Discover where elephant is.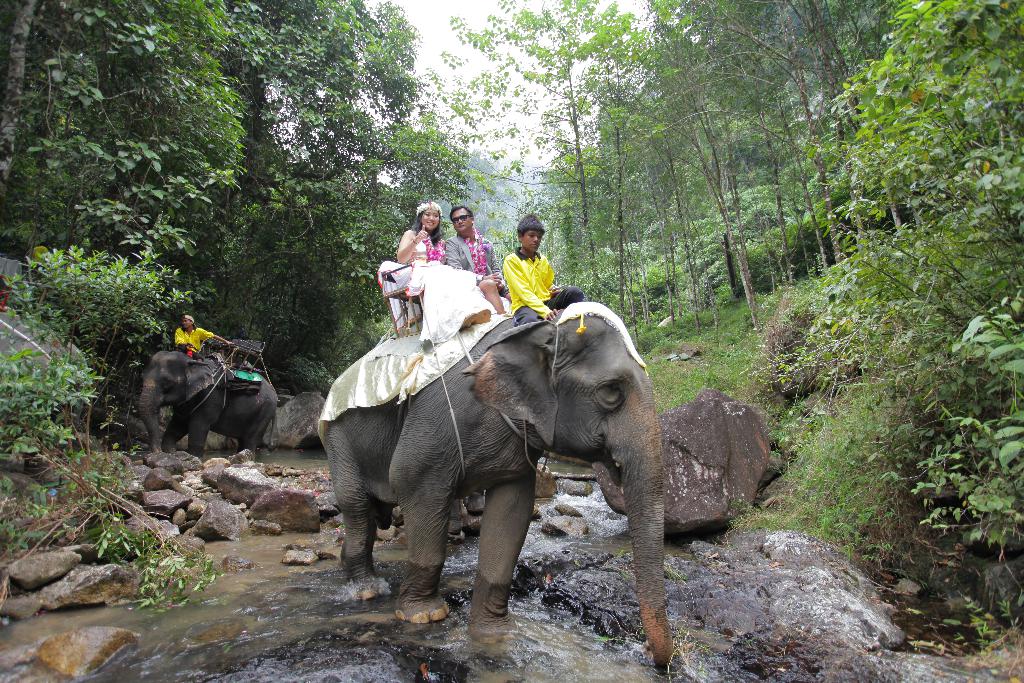
Discovered at locate(324, 302, 667, 668).
